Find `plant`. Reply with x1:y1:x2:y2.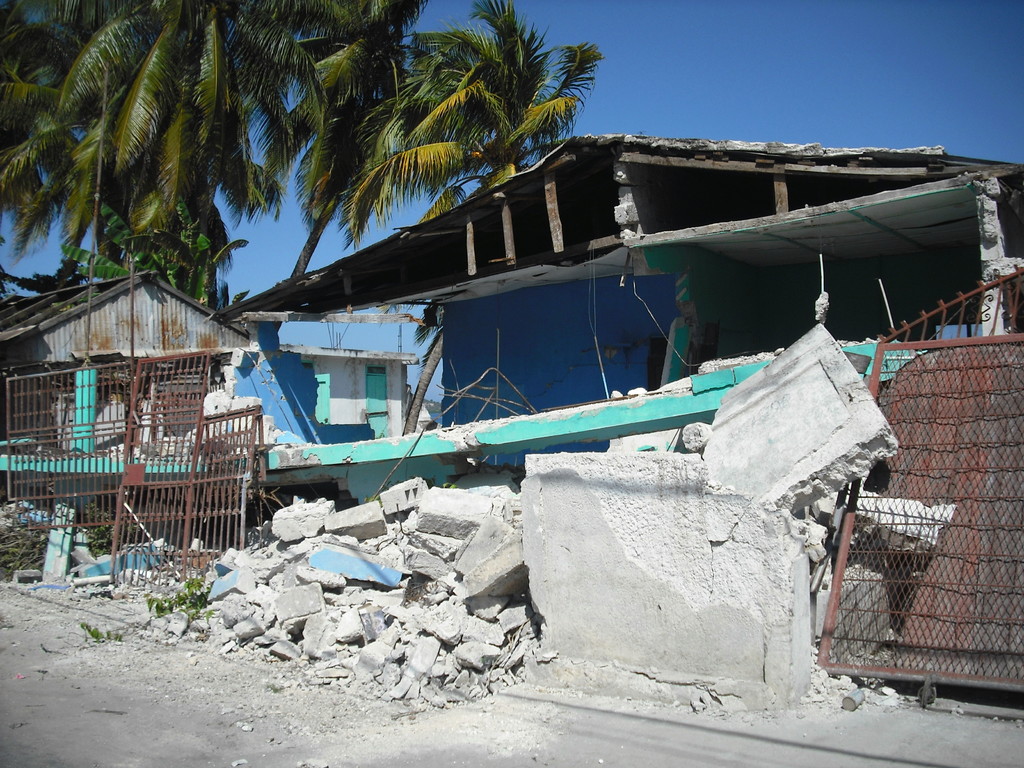
68:168:246:337.
